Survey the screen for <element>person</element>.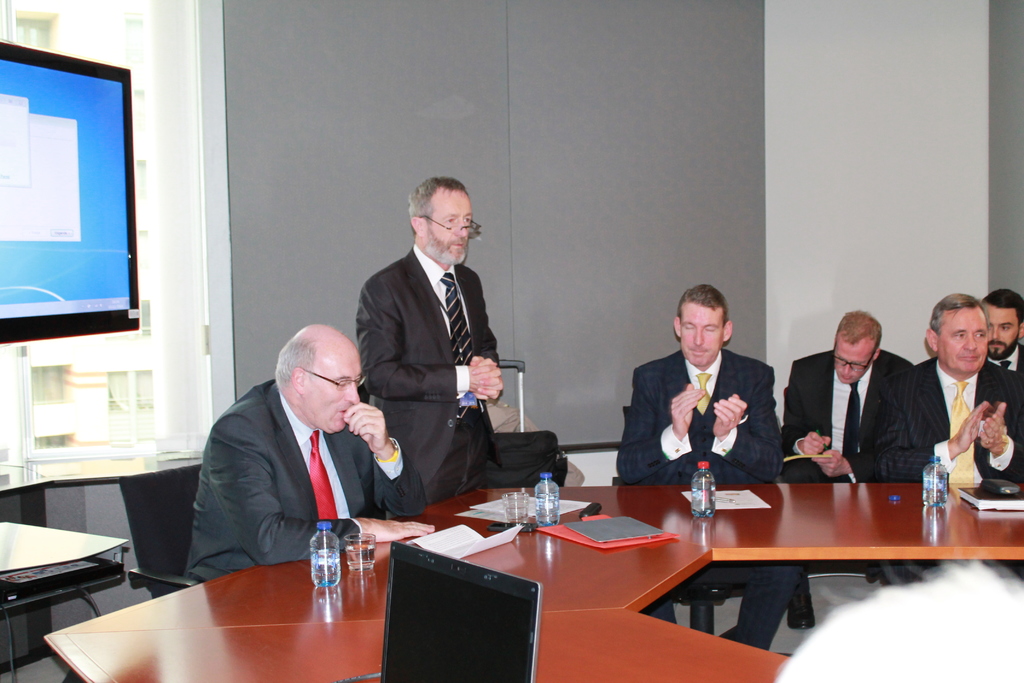
Survey found: <region>979, 293, 1023, 386</region>.
